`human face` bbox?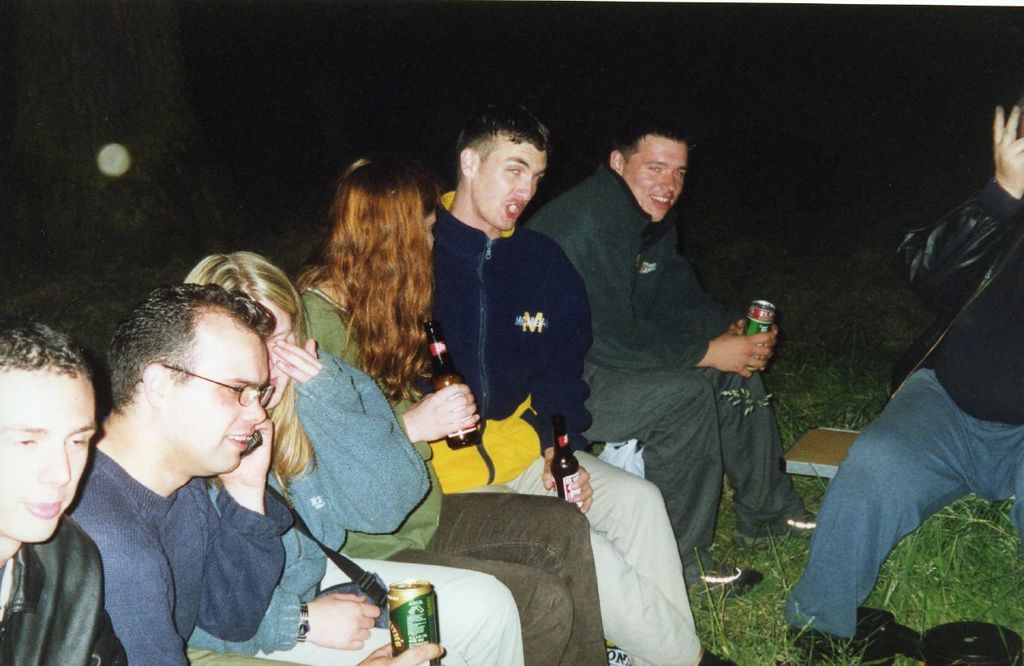
bbox=(157, 309, 273, 474)
